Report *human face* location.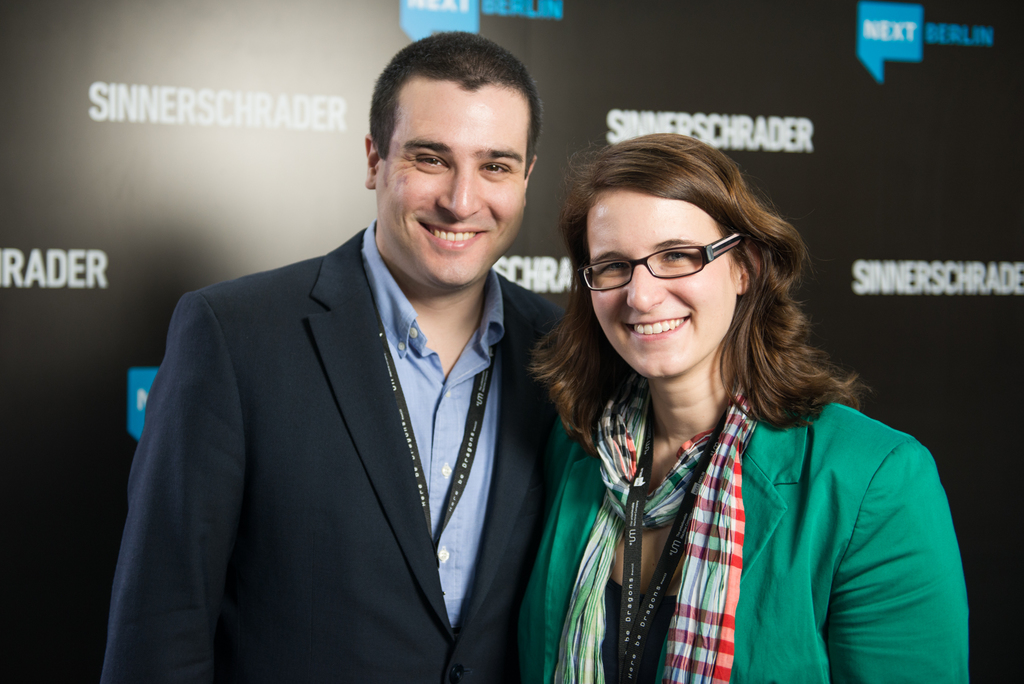
Report: {"x1": 594, "y1": 191, "x2": 734, "y2": 375}.
